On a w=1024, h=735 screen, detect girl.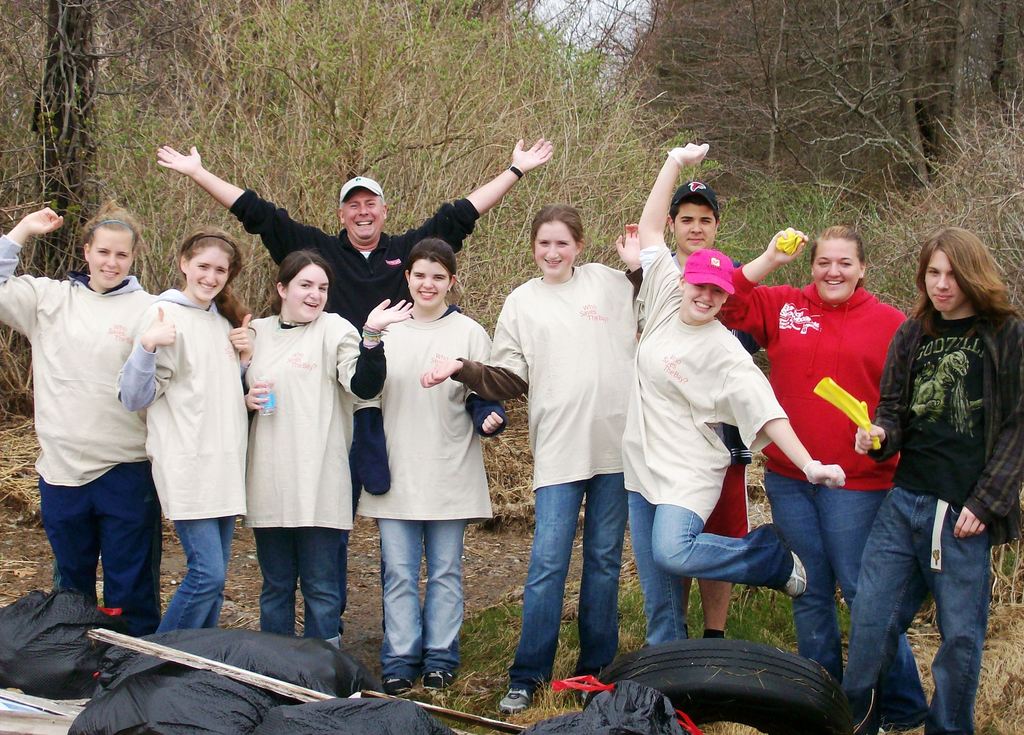
(x1=123, y1=228, x2=248, y2=615).
